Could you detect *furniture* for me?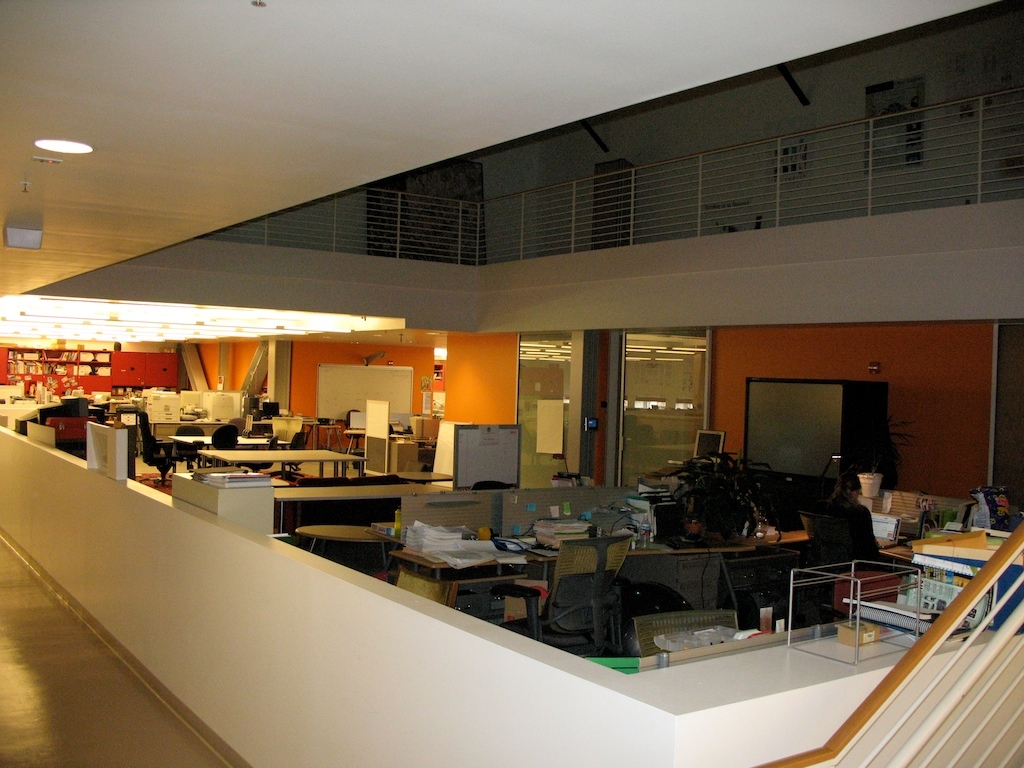
Detection result: rect(171, 422, 207, 434).
